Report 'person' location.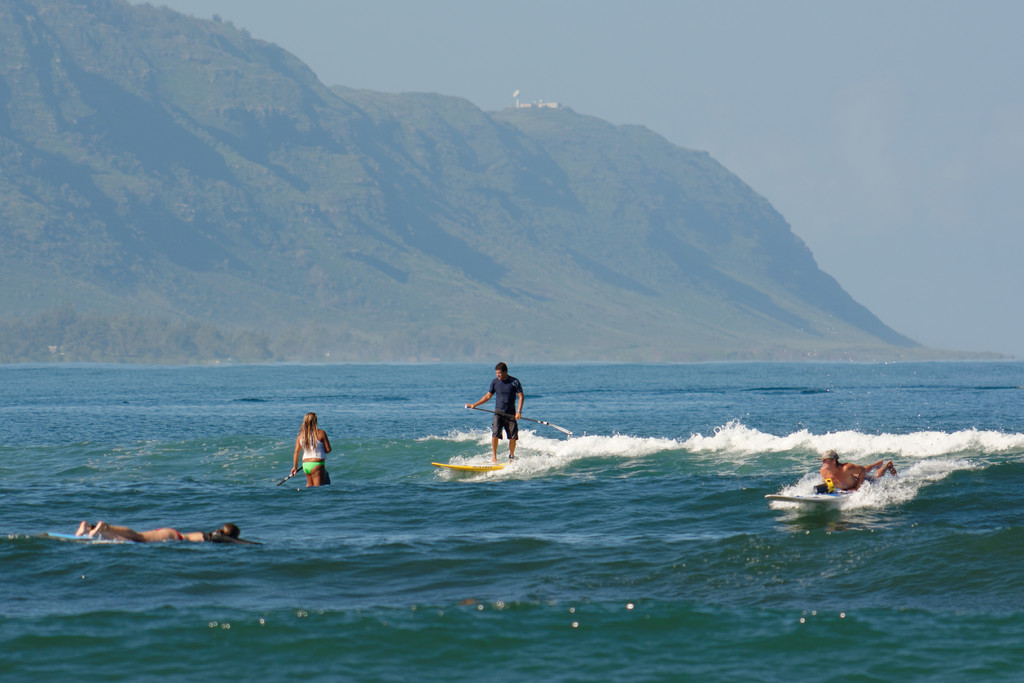
Report: box=[284, 415, 340, 494].
